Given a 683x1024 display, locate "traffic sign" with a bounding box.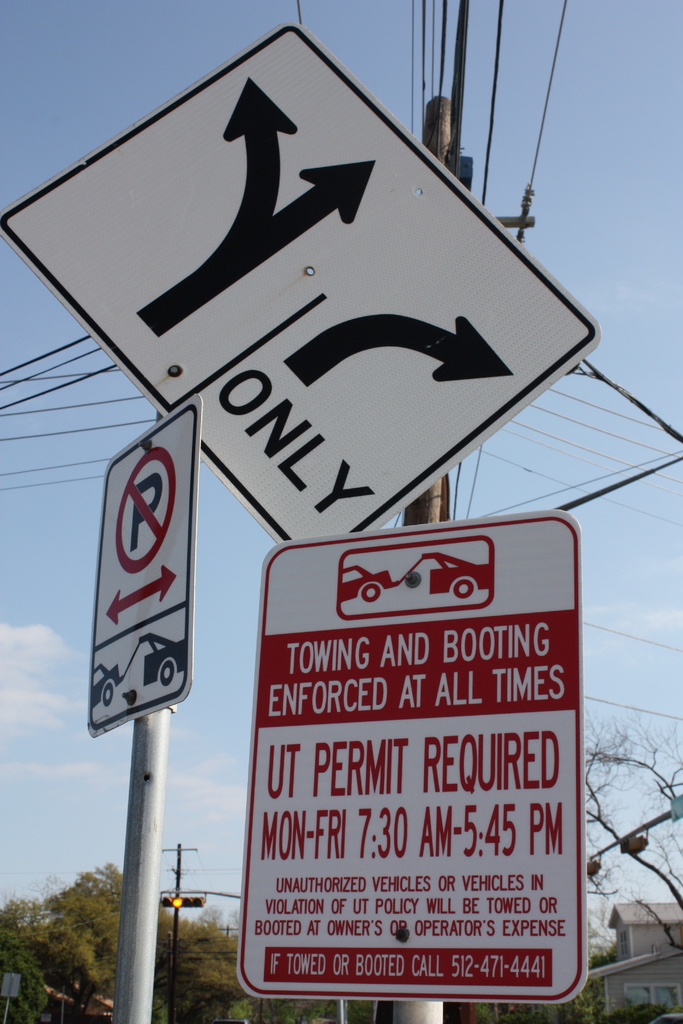
Located: <bbox>157, 896, 201, 905</bbox>.
